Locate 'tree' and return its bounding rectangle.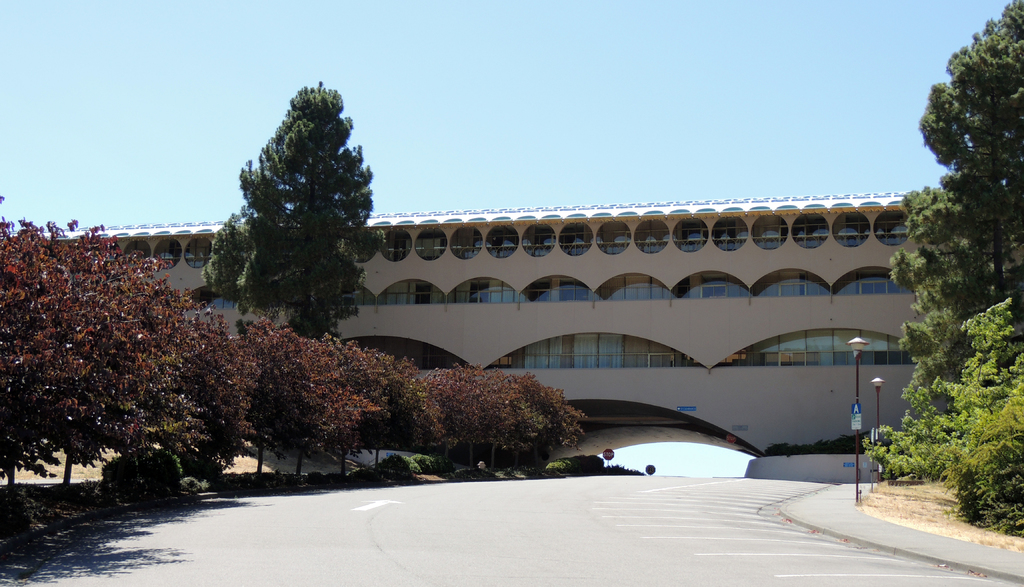
863,295,1023,478.
